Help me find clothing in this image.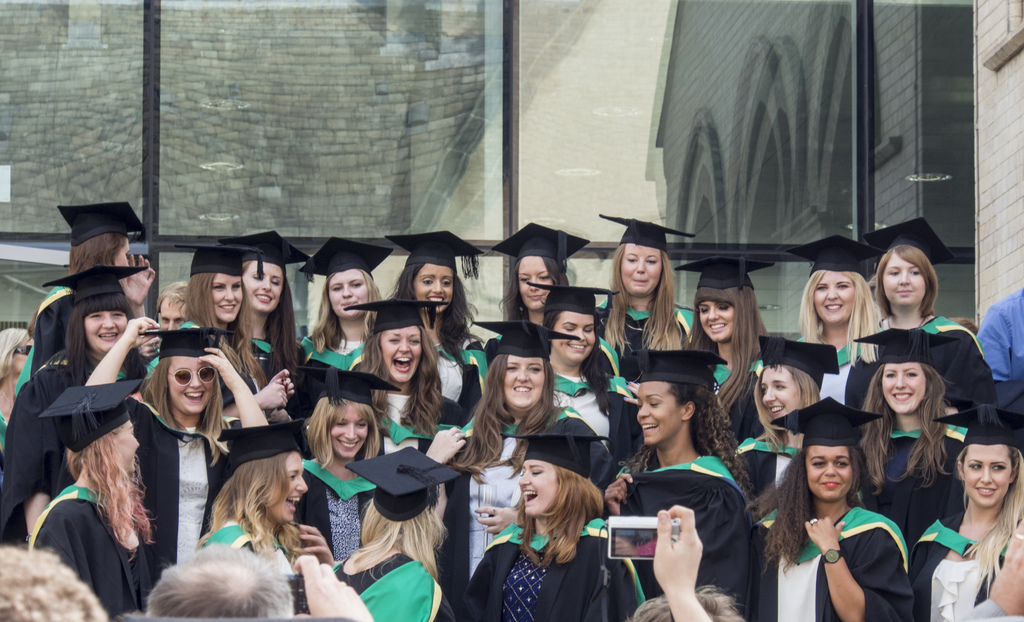
Found it: 200 509 306 588.
